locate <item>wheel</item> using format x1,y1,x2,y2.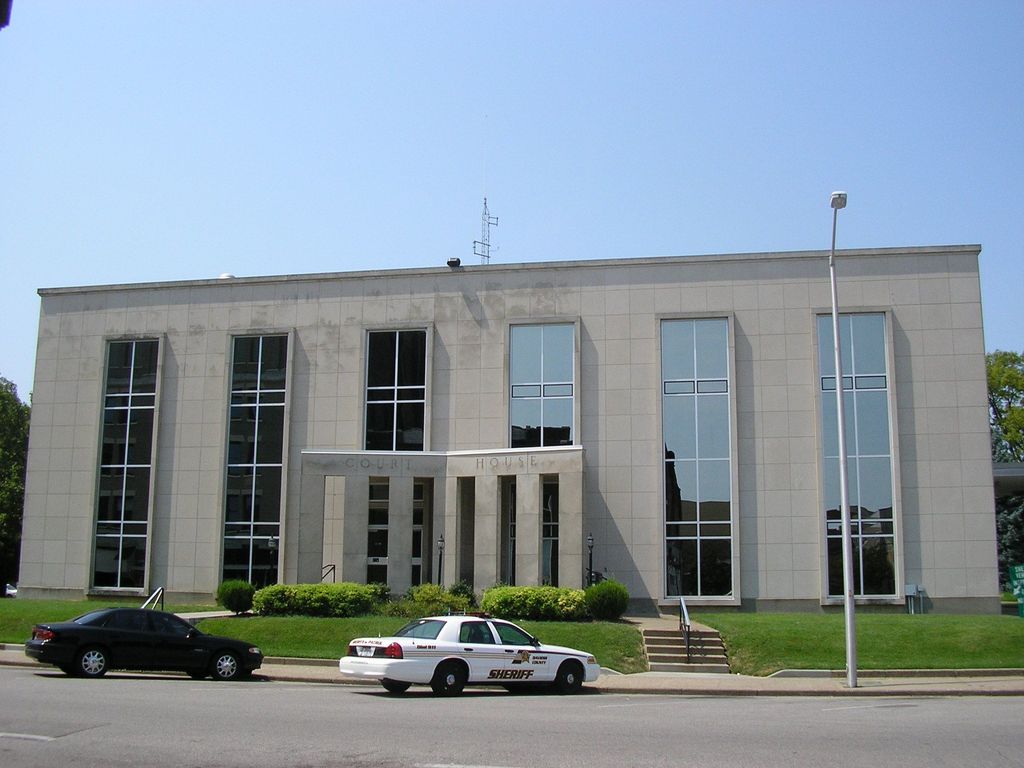
214,653,242,680.
